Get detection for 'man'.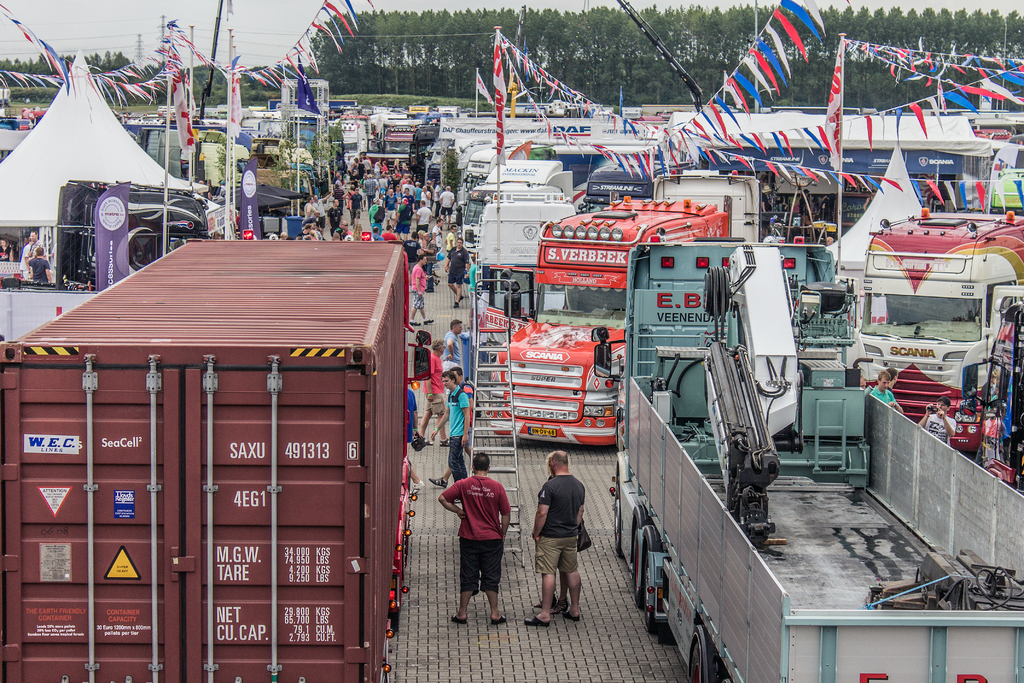
Detection: select_region(877, 369, 900, 402).
